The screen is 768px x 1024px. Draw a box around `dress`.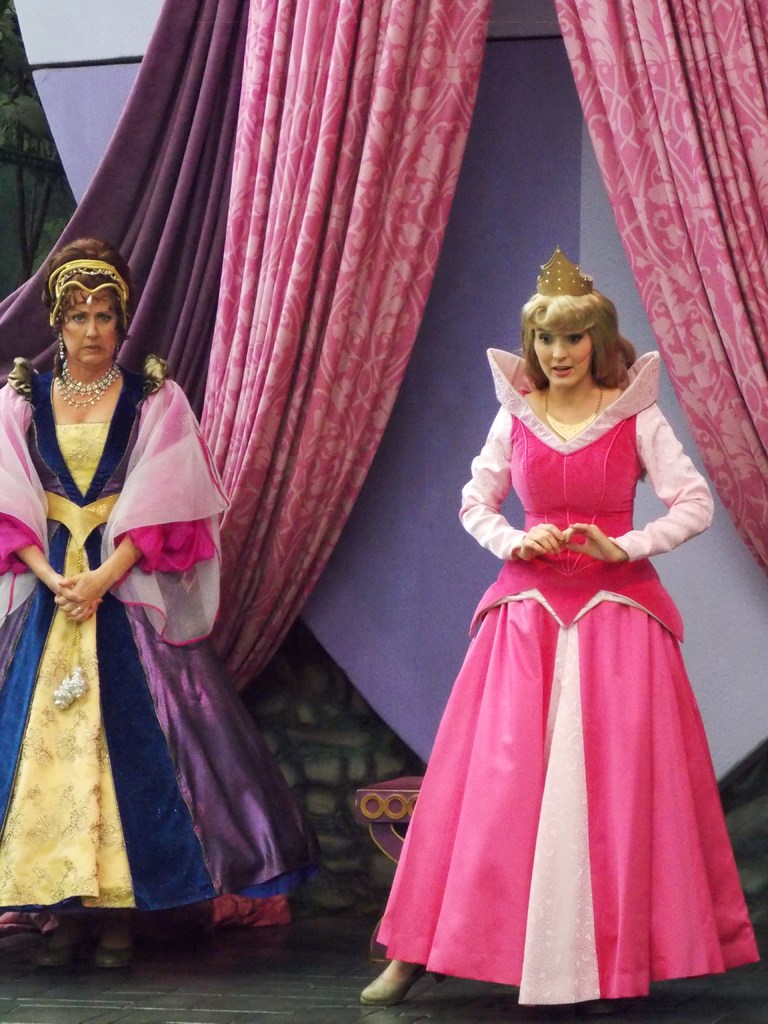
(373,349,767,1012).
